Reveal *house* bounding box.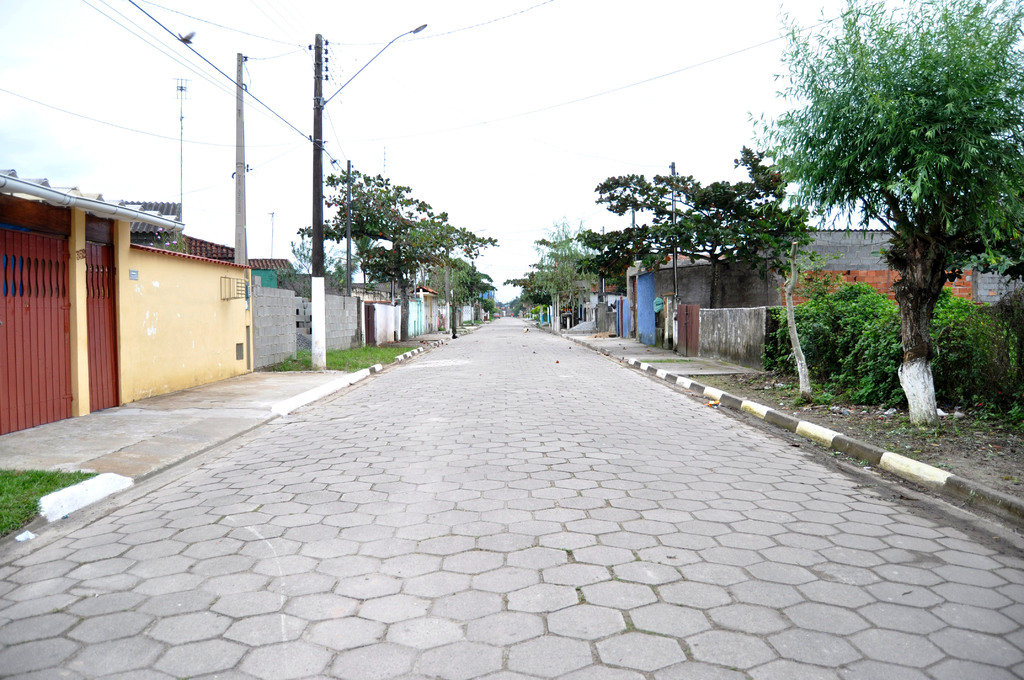
Revealed: 0,196,250,412.
